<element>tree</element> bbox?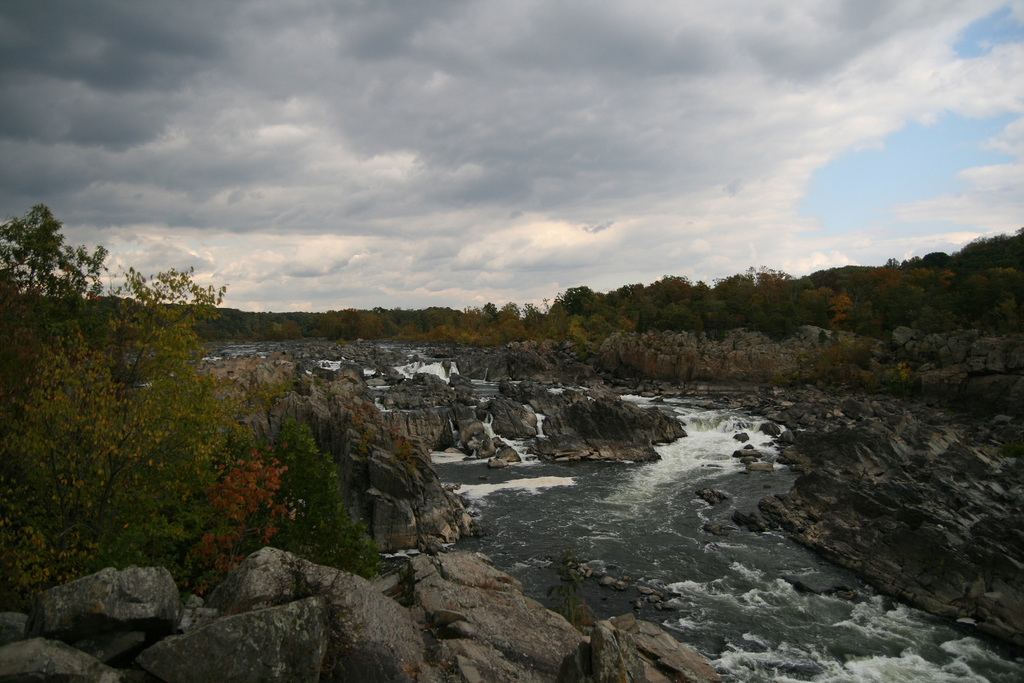
(646, 276, 699, 309)
